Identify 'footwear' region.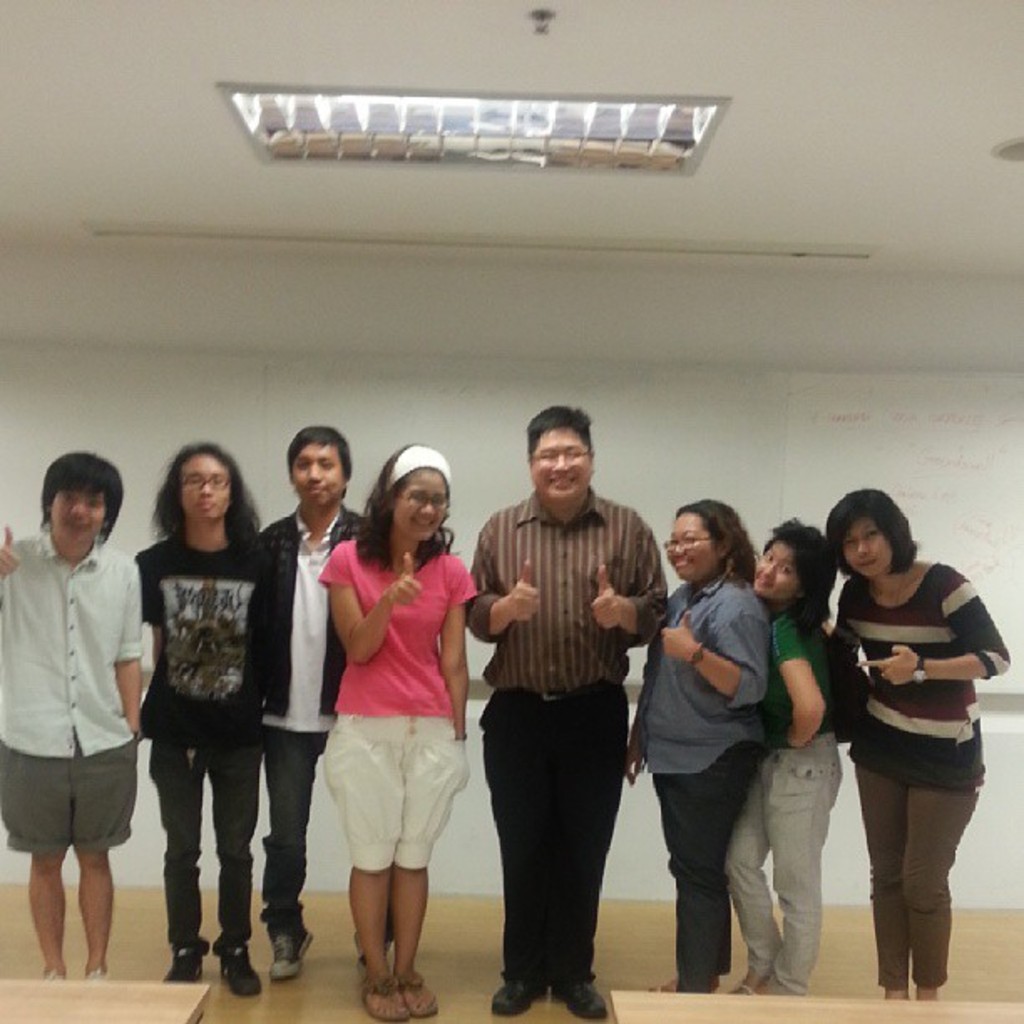
Region: x1=492 y1=975 x2=550 y2=1016.
